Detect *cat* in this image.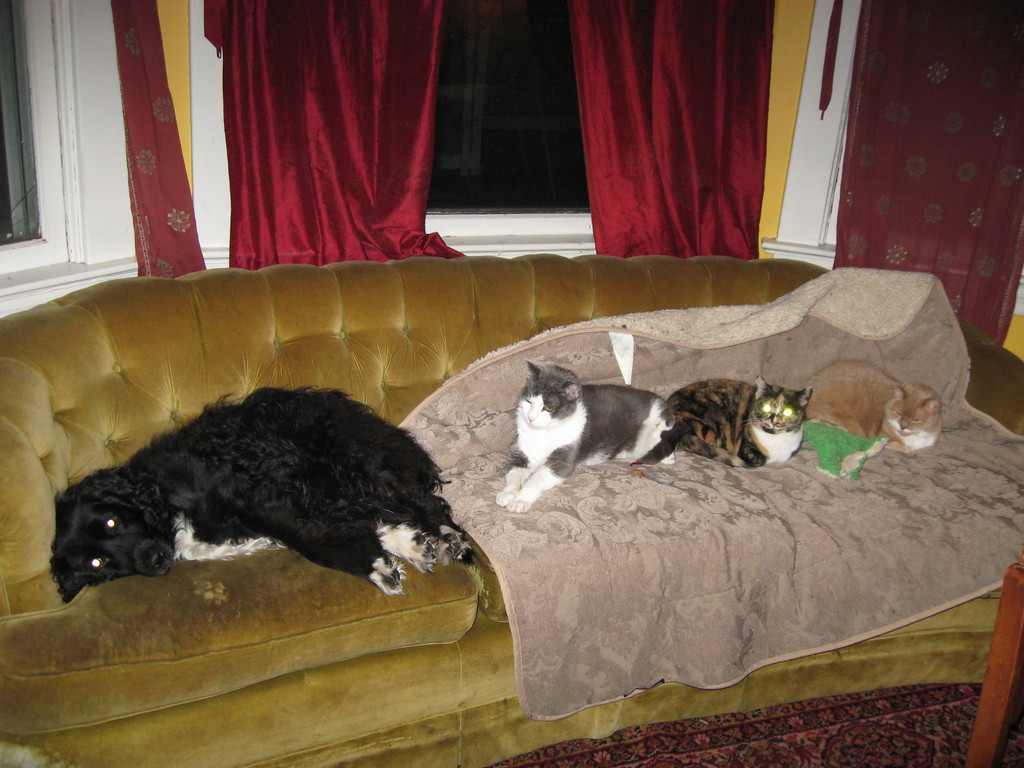
Detection: (x1=669, y1=378, x2=815, y2=468).
